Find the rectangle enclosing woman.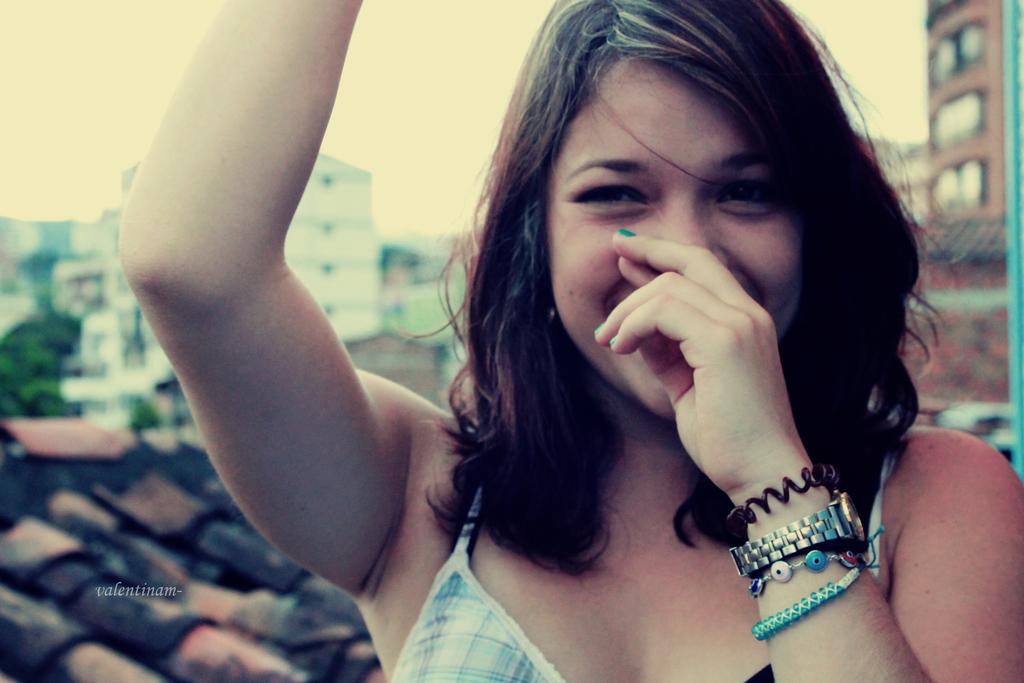
left=323, top=0, right=929, bottom=679.
